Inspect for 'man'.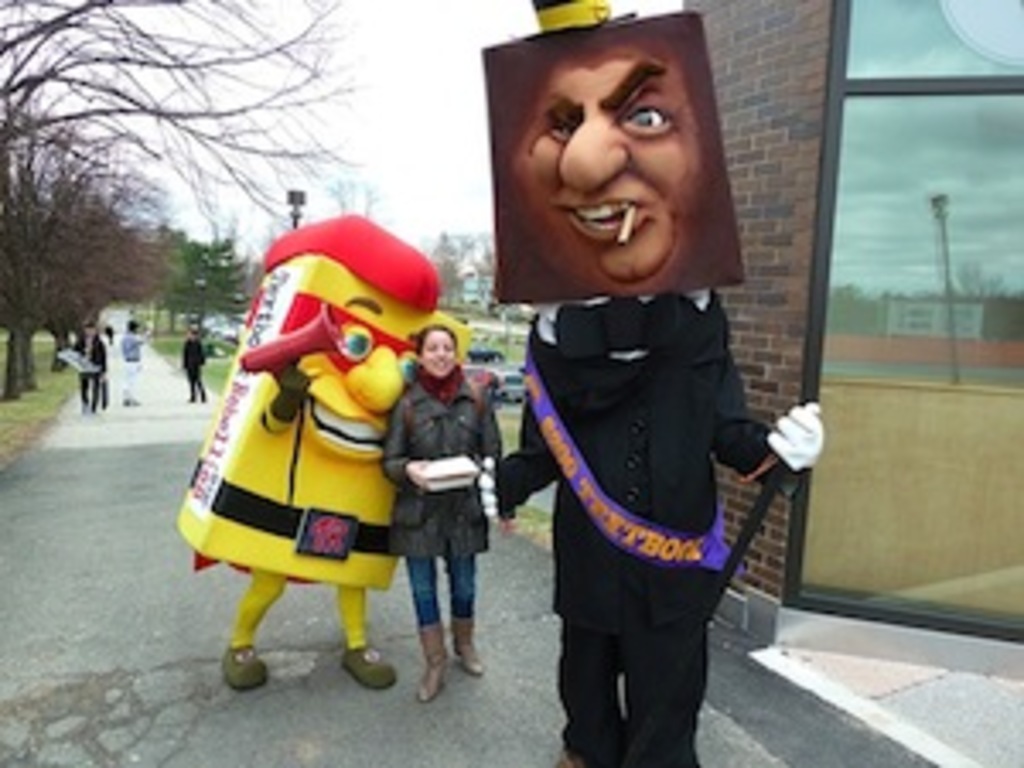
Inspection: {"left": 116, "top": 317, "right": 143, "bottom": 406}.
